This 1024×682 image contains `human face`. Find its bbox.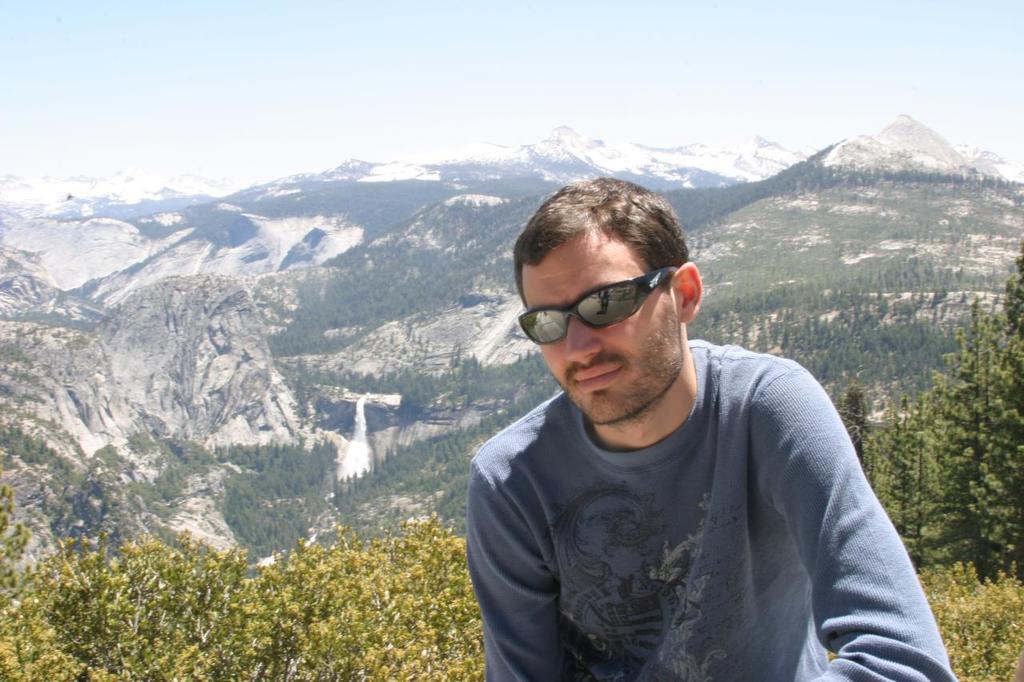
box=[522, 230, 681, 425].
